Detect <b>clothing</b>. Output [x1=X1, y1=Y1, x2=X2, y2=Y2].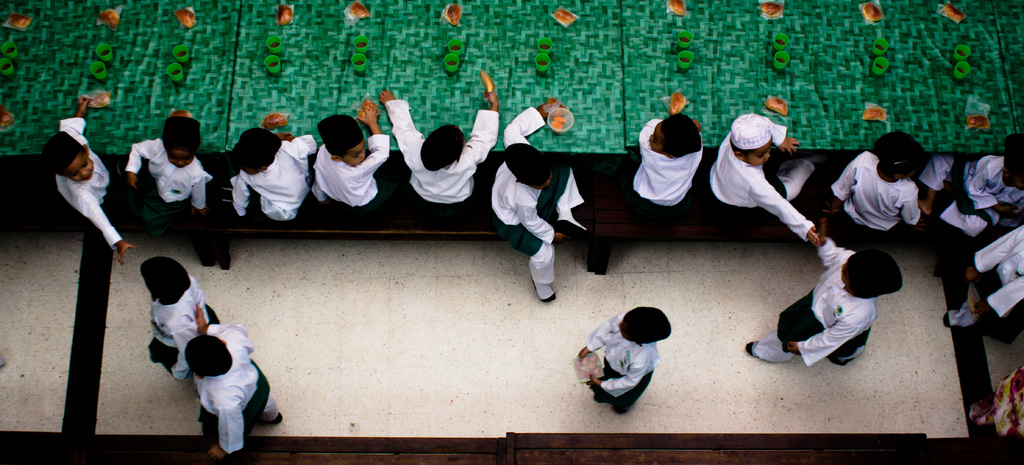
[x1=923, y1=140, x2=1023, y2=232].
